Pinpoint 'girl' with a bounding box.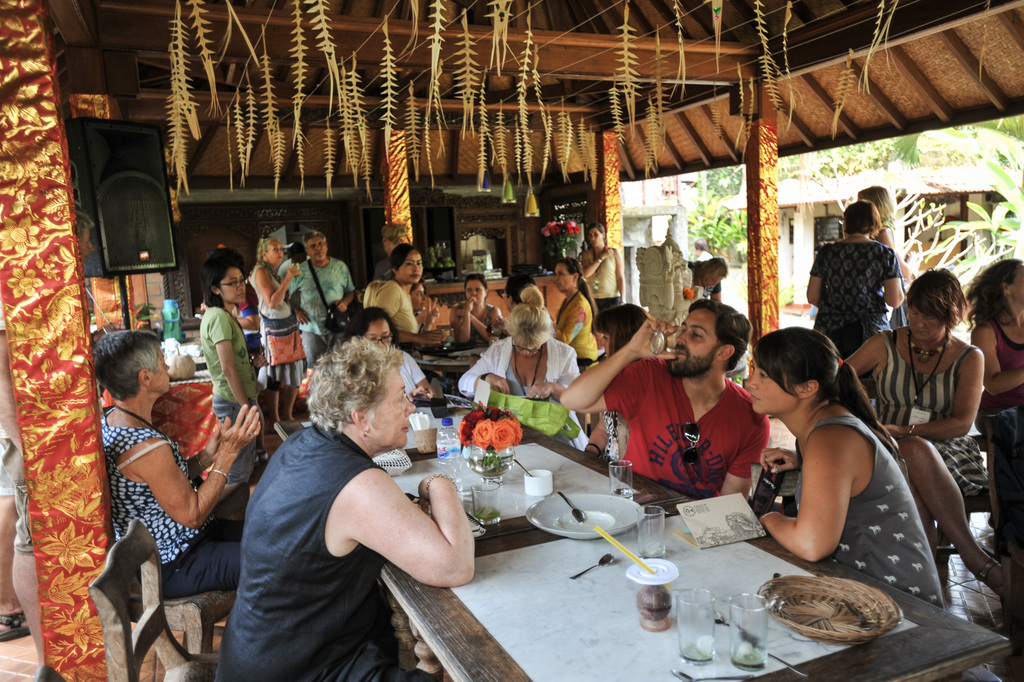
{"left": 246, "top": 233, "right": 304, "bottom": 425}.
